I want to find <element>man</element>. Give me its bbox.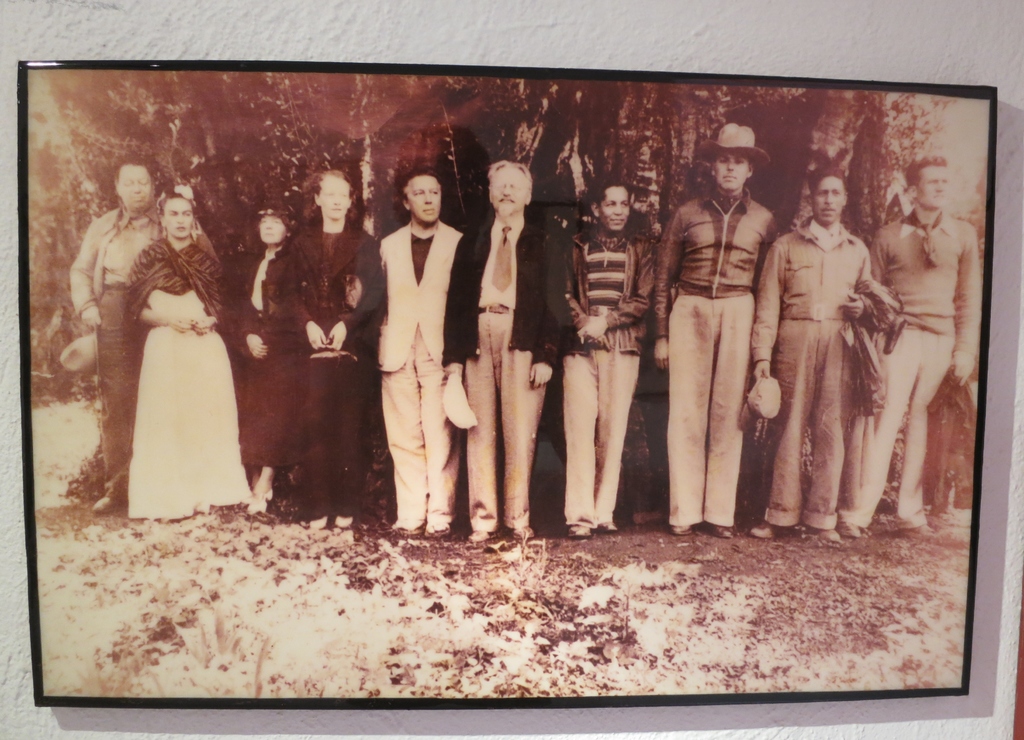
(863,160,984,524).
